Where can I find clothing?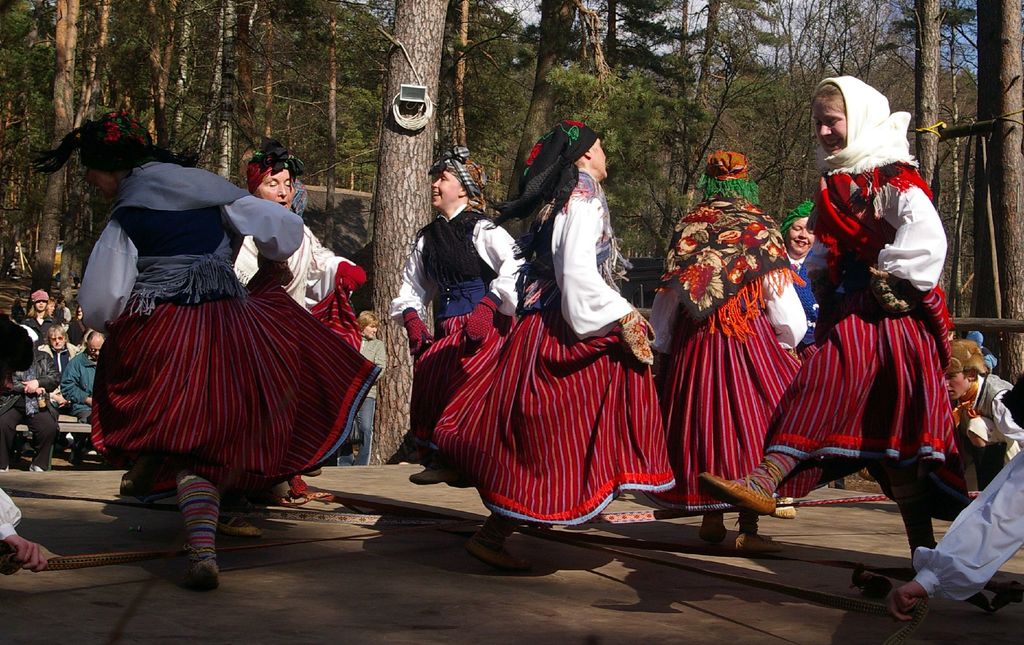
You can find it at <bbox>237, 199, 358, 324</bbox>.
